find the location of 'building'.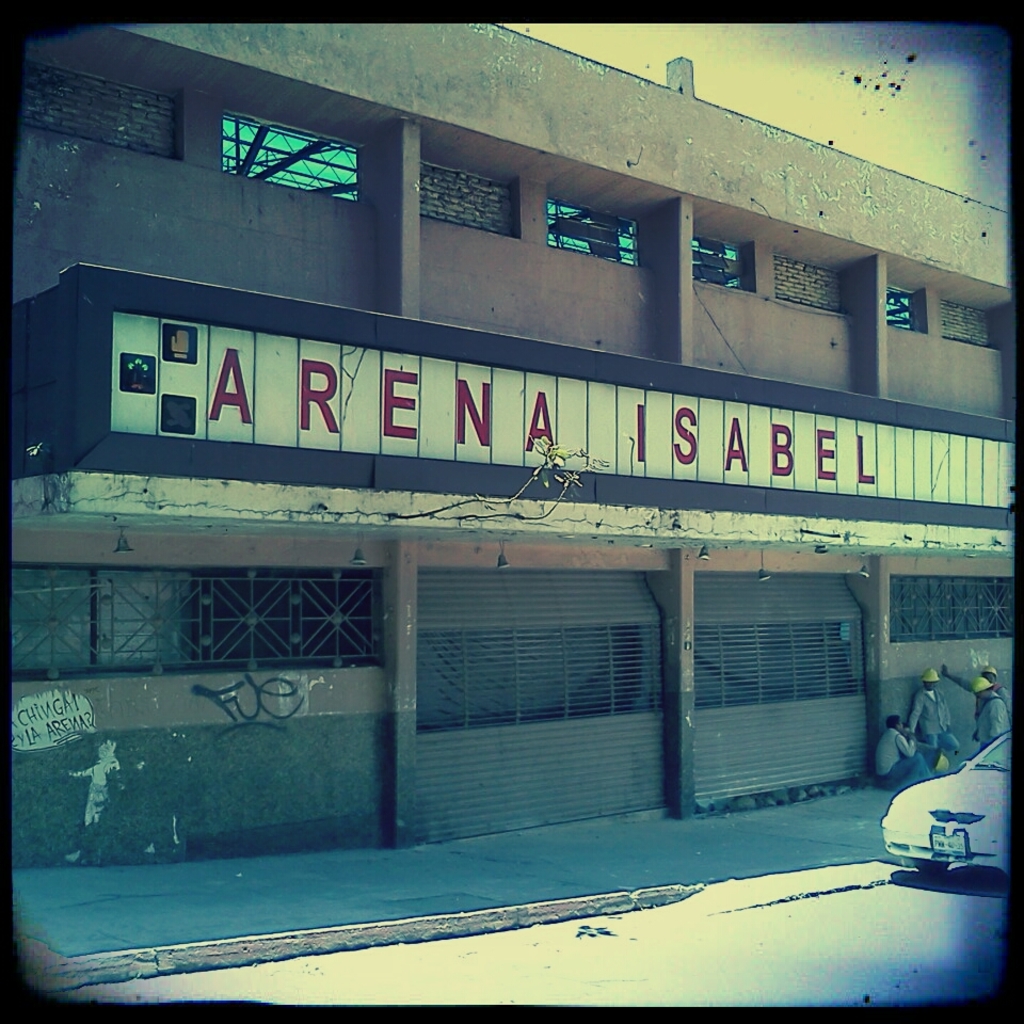
Location: x1=0 y1=21 x2=1015 y2=949.
